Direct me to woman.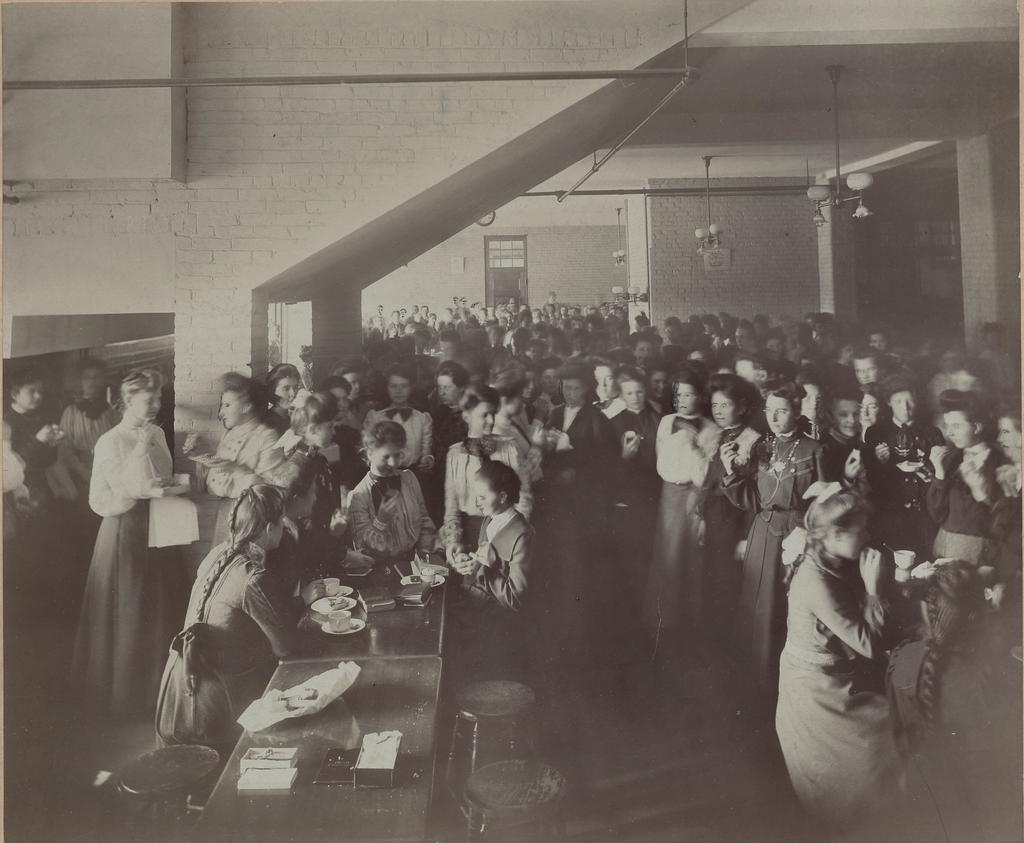
Direction: 186:378:275:557.
